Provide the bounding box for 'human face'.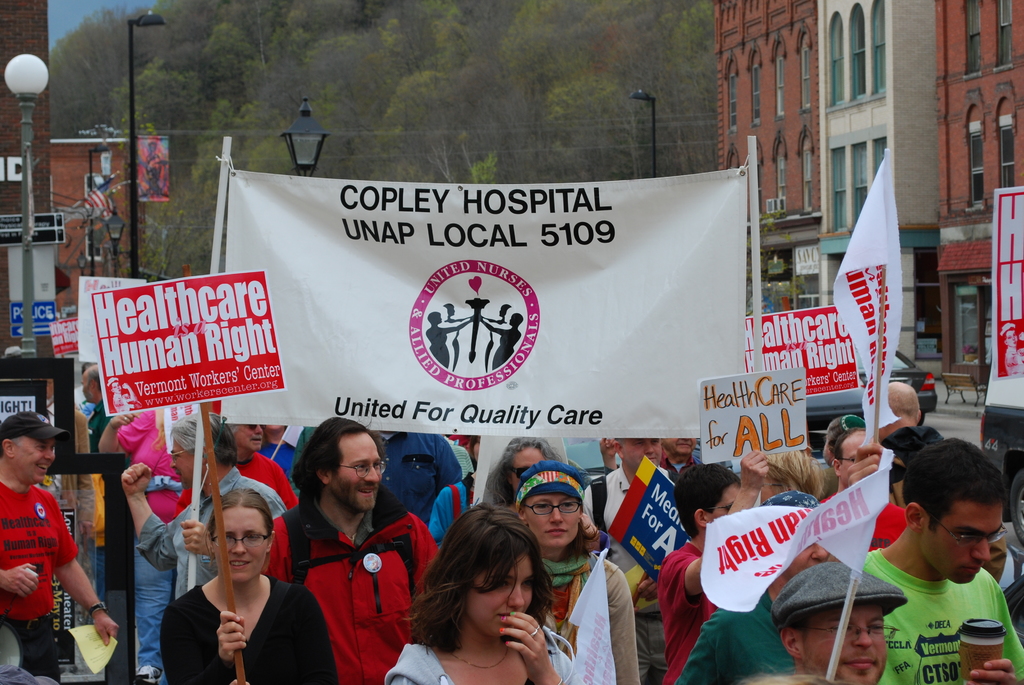
15 438 53 488.
